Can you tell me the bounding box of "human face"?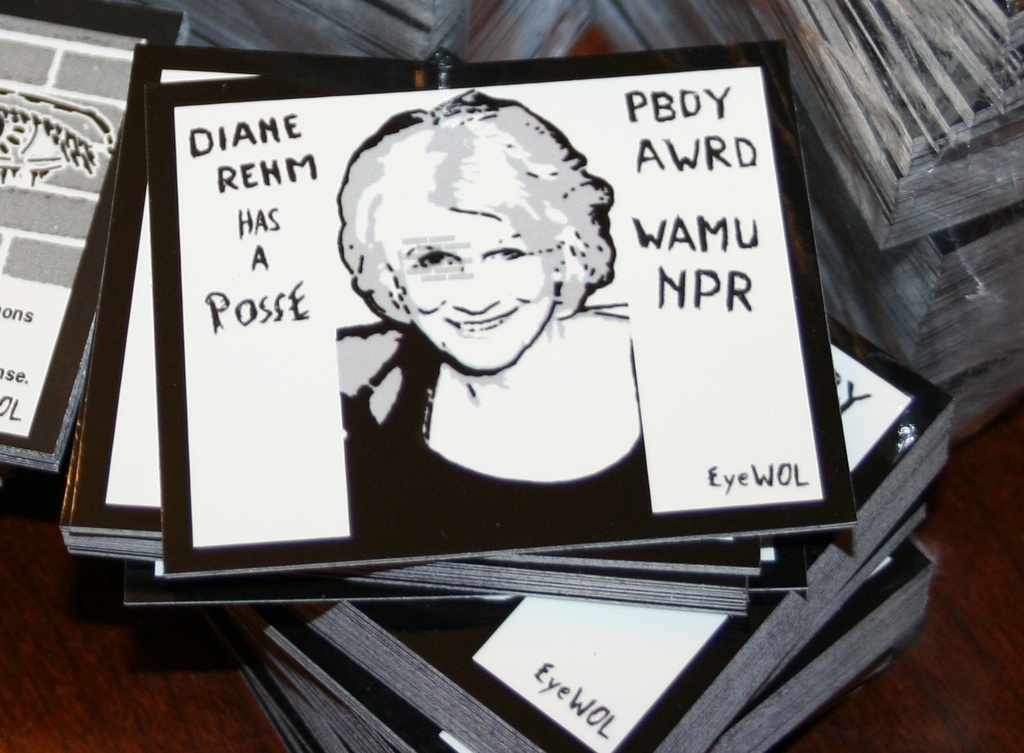
<box>386,198,569,370</box>.
